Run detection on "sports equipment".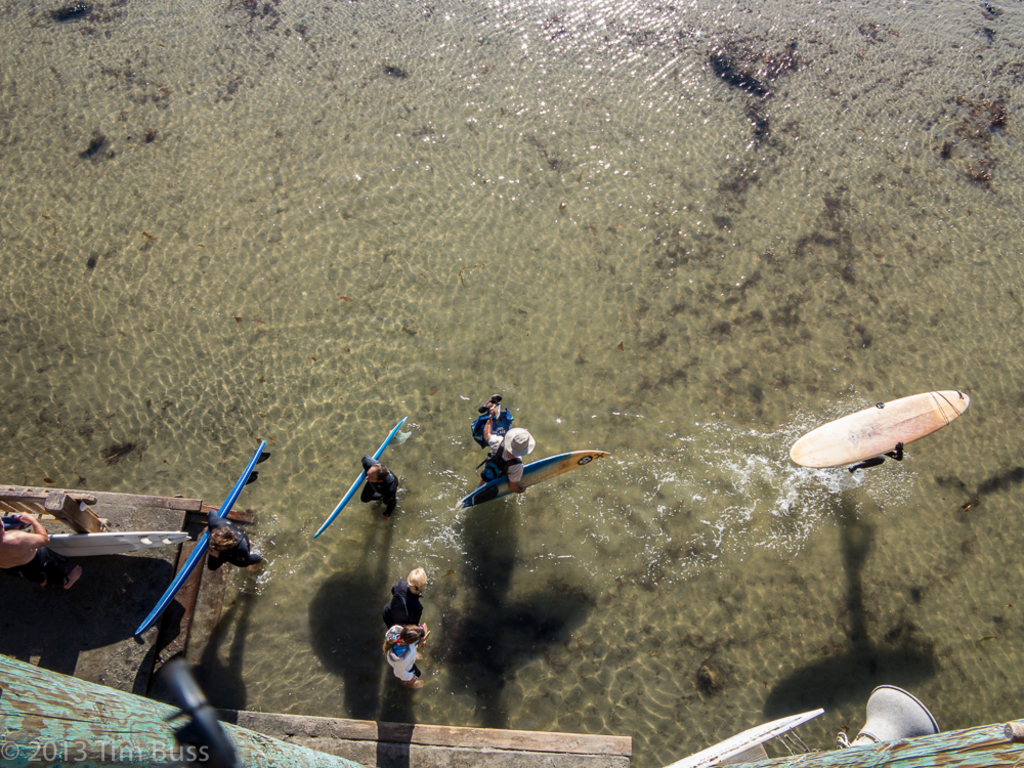
Result: <bbox>656, 708, 824, 767</bbox>.
